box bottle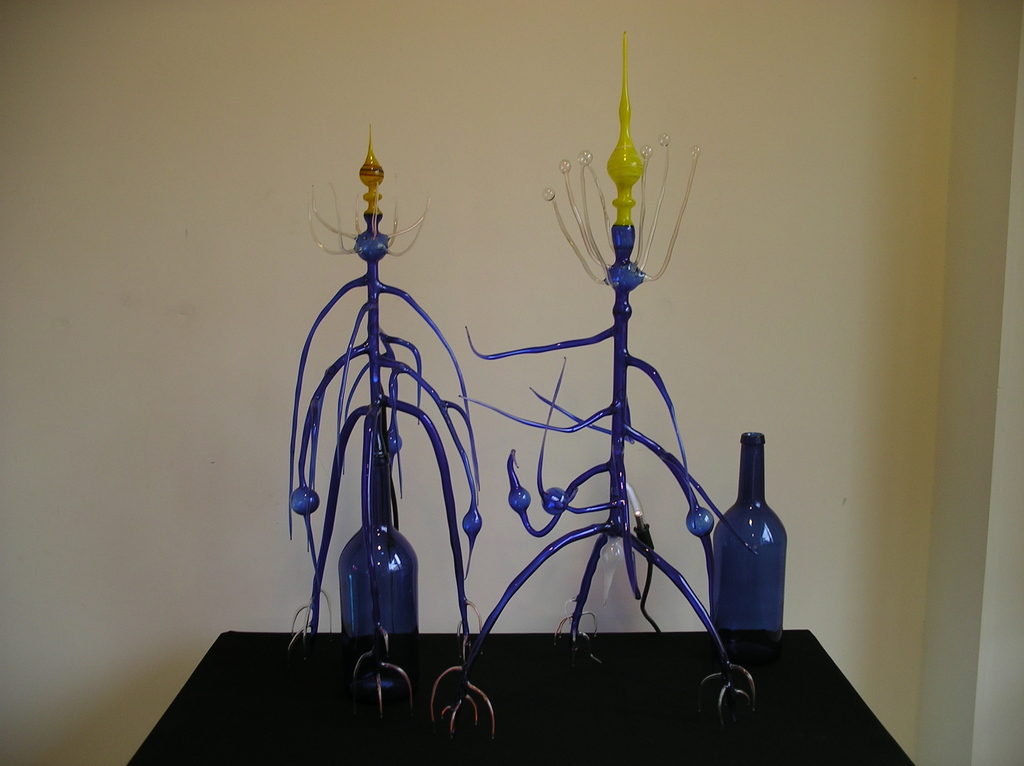
BBox(708, 427, 789, 650)
